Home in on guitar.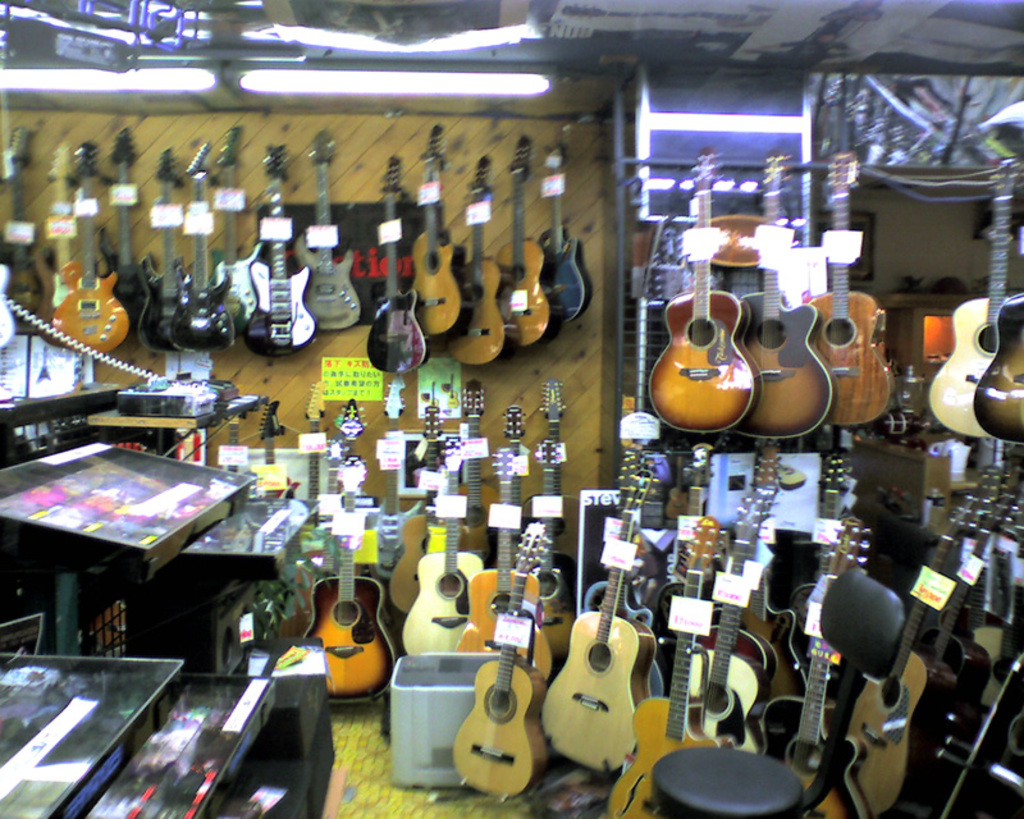
Homed in at crop(448, 555, 530, 805).
